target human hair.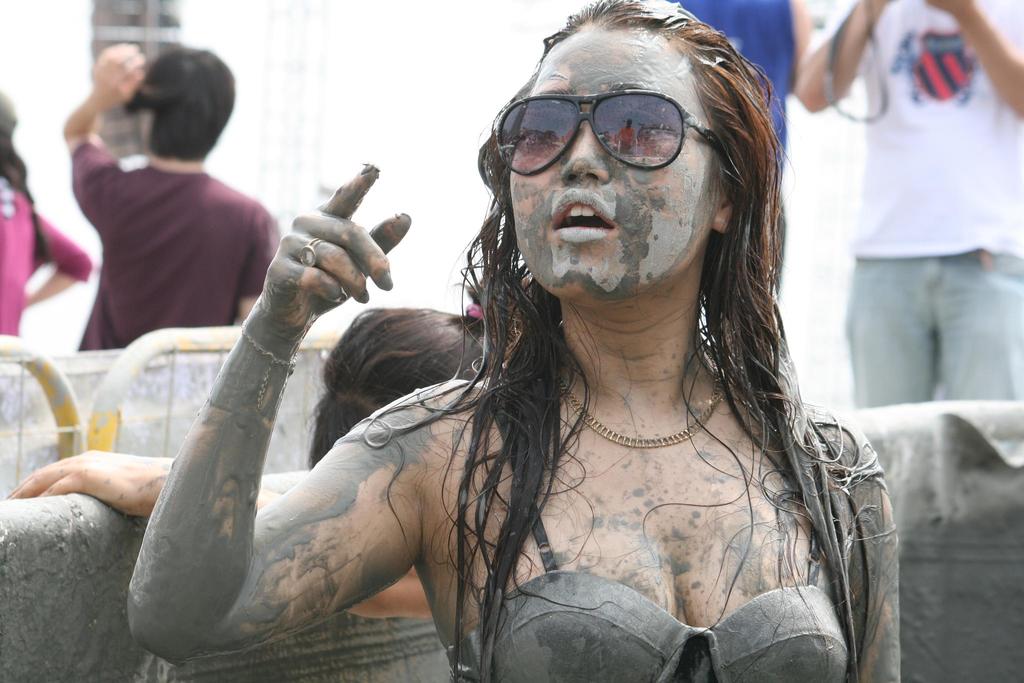
Target region: pyautogui.locateOnScreen(440, 11, 814, 515).
